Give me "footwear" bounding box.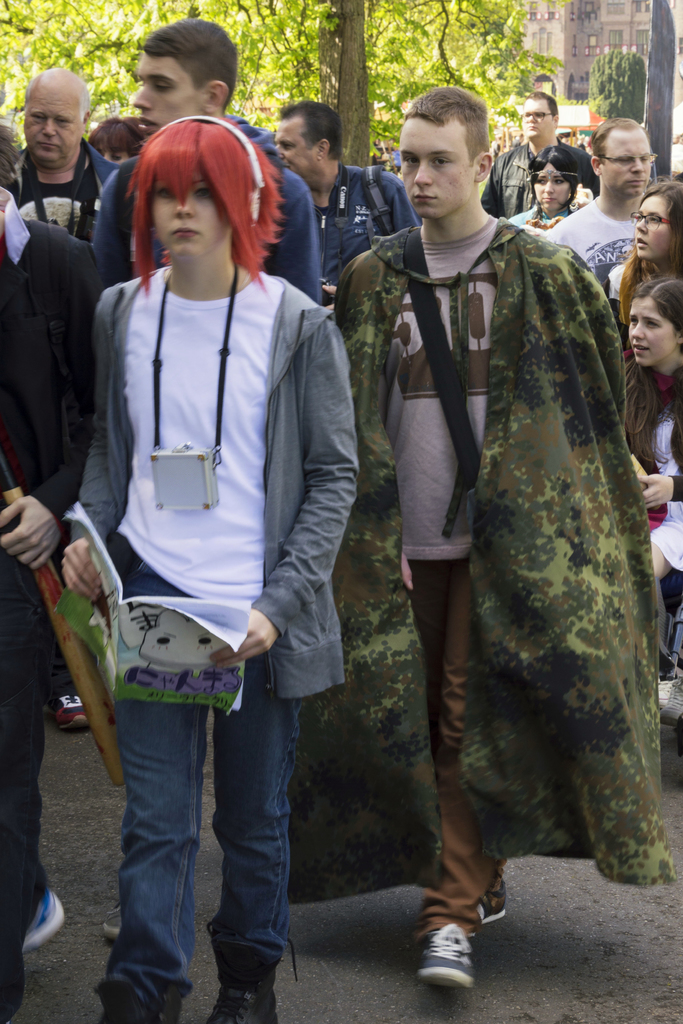
select_region(29, 889, 68, 950).
